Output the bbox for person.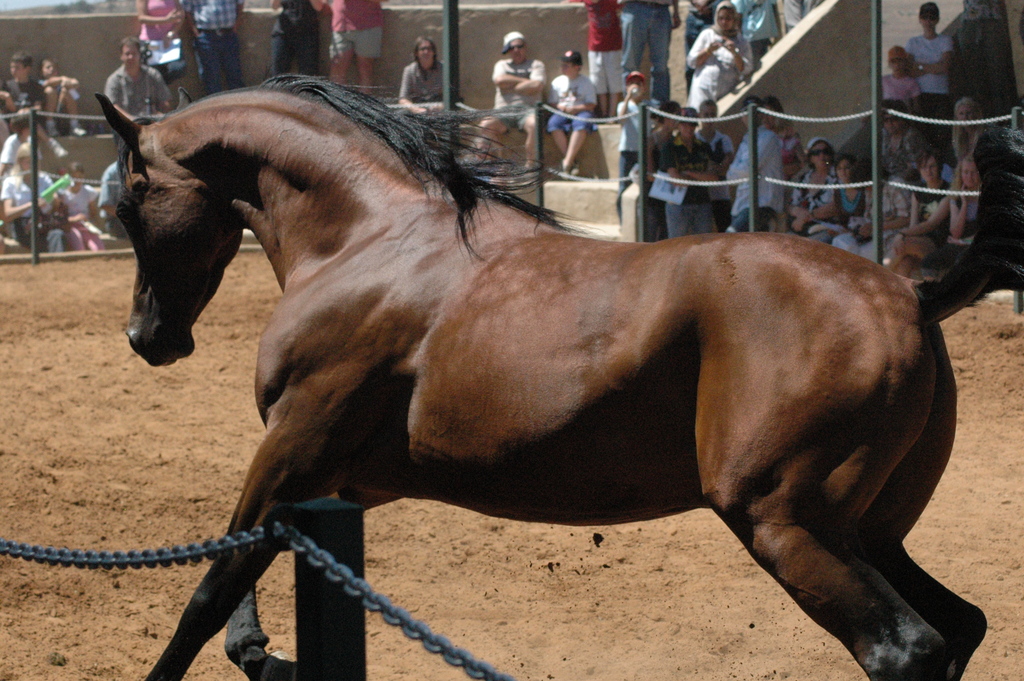
[110,31,170,141].
